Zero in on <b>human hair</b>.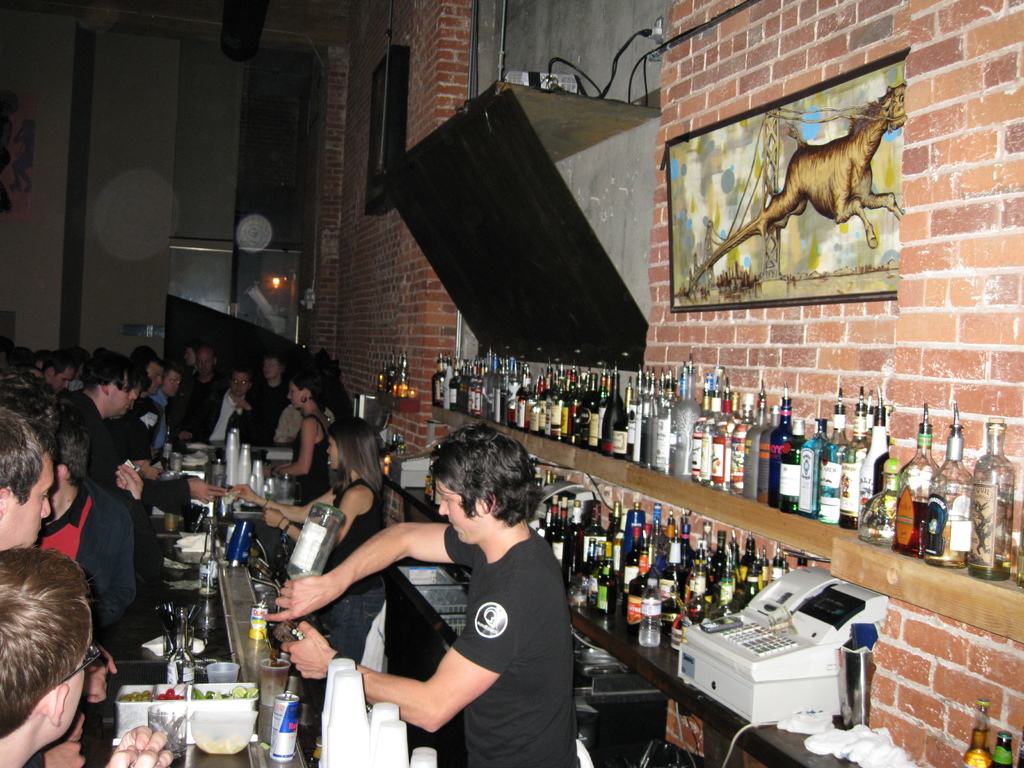
Zeroed in: bbox=(292, 364, 329, 406).
